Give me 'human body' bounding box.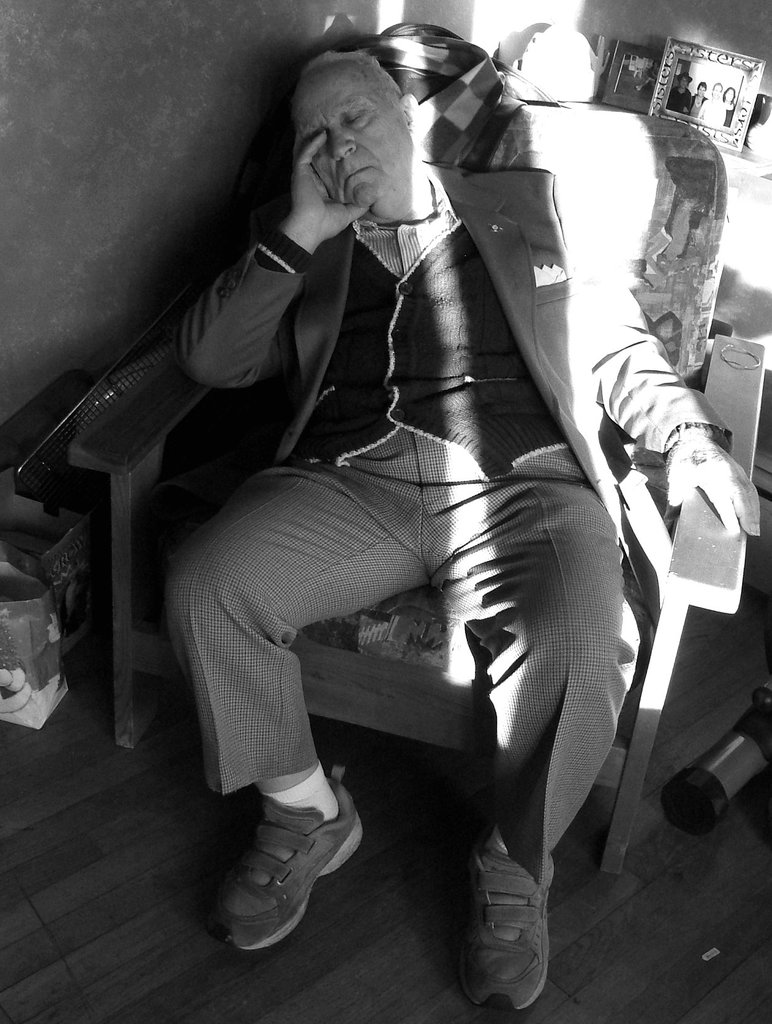
bbox(724, 88, 736, 129).
